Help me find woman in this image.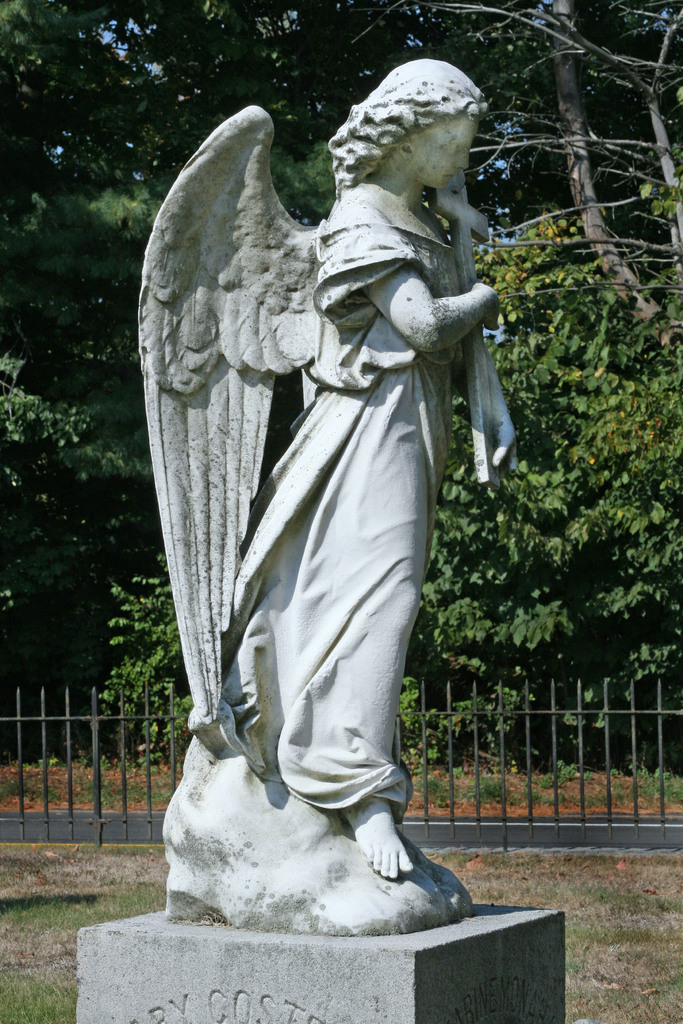
Found it: 136:57:516:875.
